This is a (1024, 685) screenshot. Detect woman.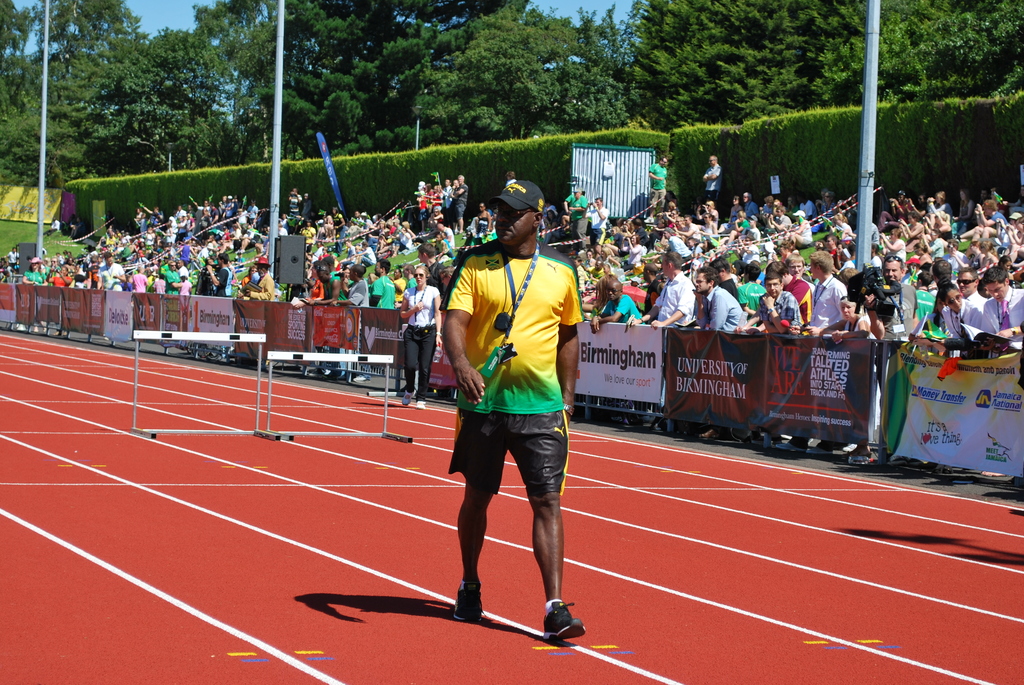
(x1=420, y1=185, x2=431, y2=205).
